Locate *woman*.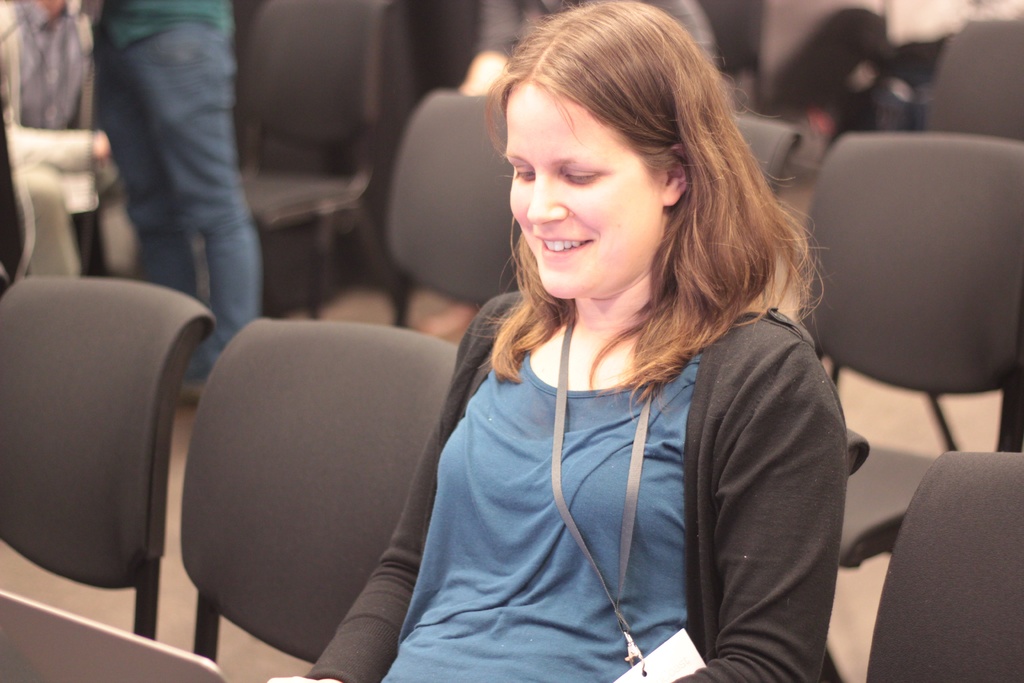
Bounding box: [x1=330, y1=24, x2=872, y2=671].
